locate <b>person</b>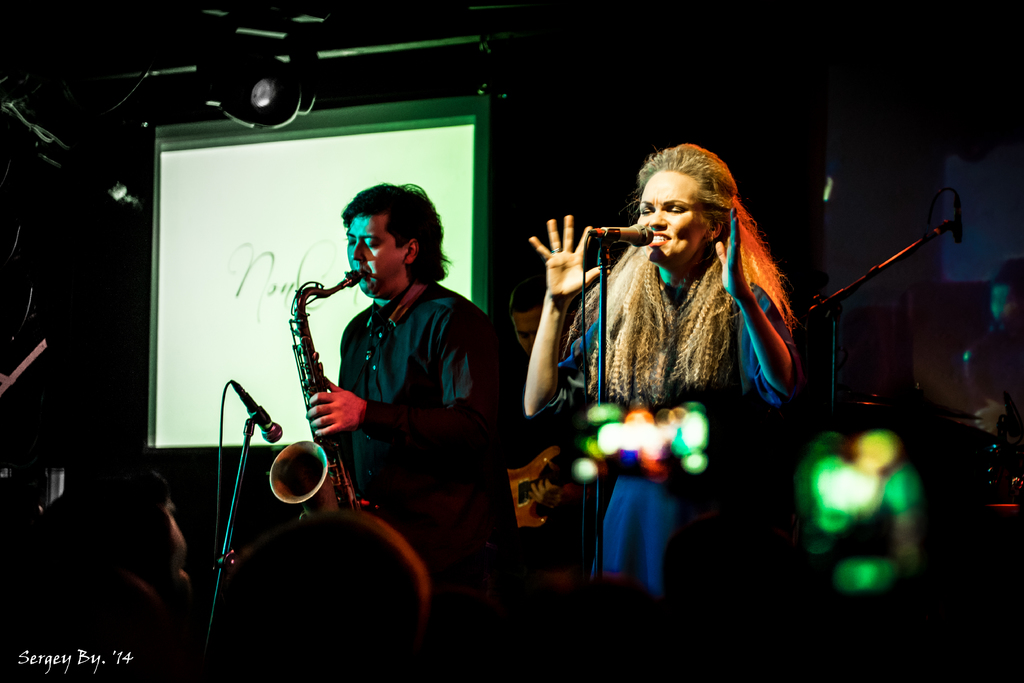
detection(306, 180, 496, 584)
